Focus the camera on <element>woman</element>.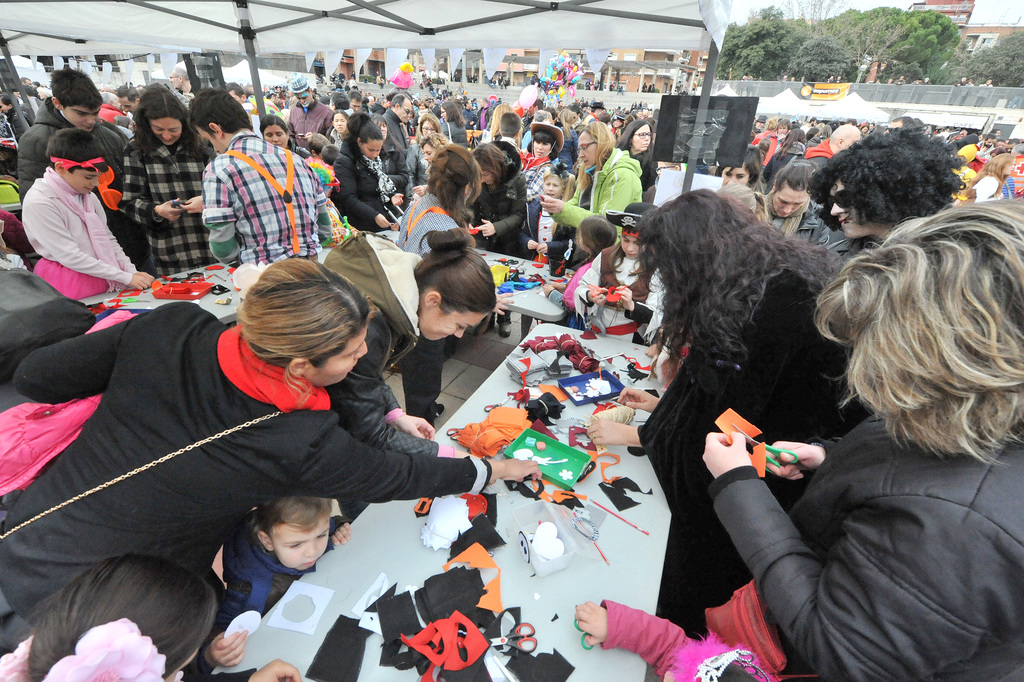
Focus region: 412, 135, 451, 198.
